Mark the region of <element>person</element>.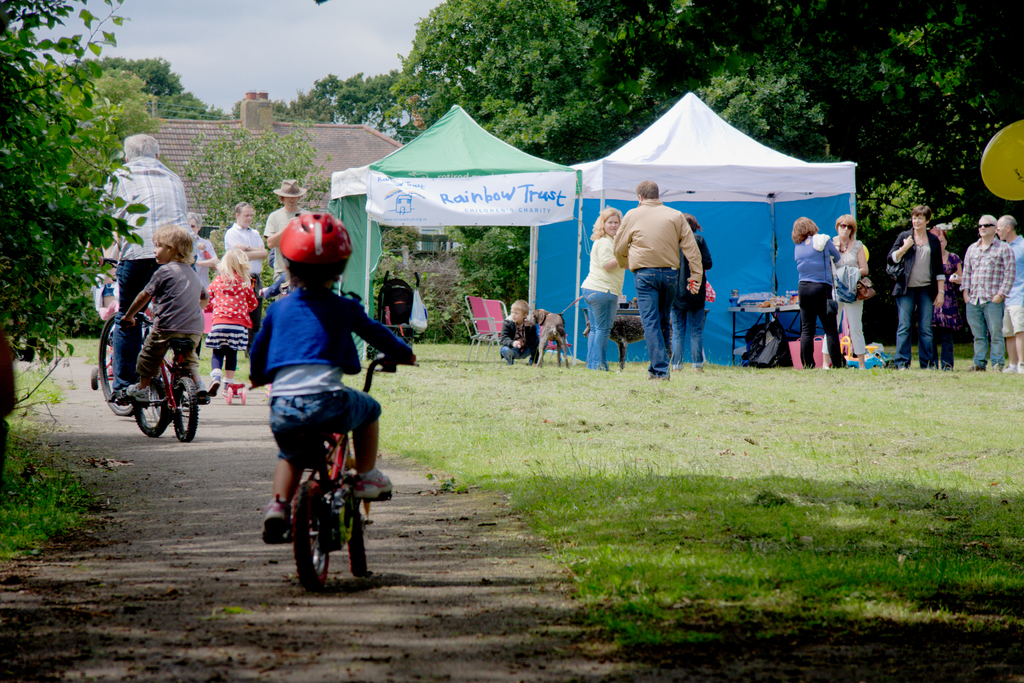
Region: 580,204,624,370.
